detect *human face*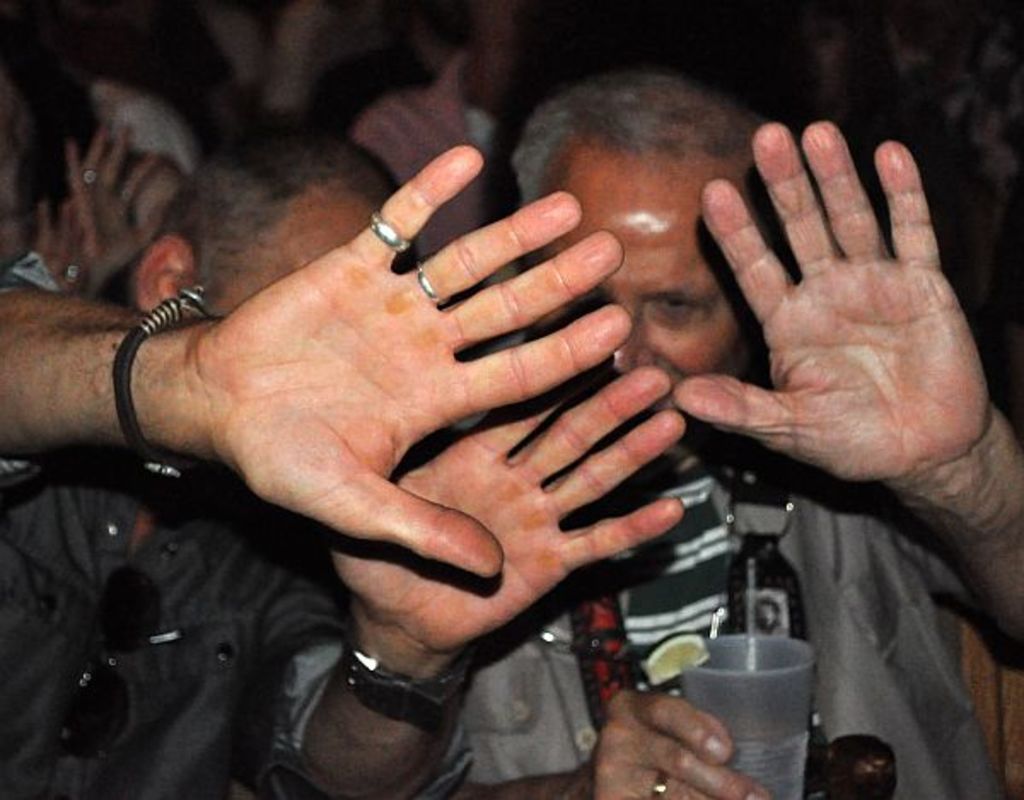
l=543, t=142, r=751, b=406
